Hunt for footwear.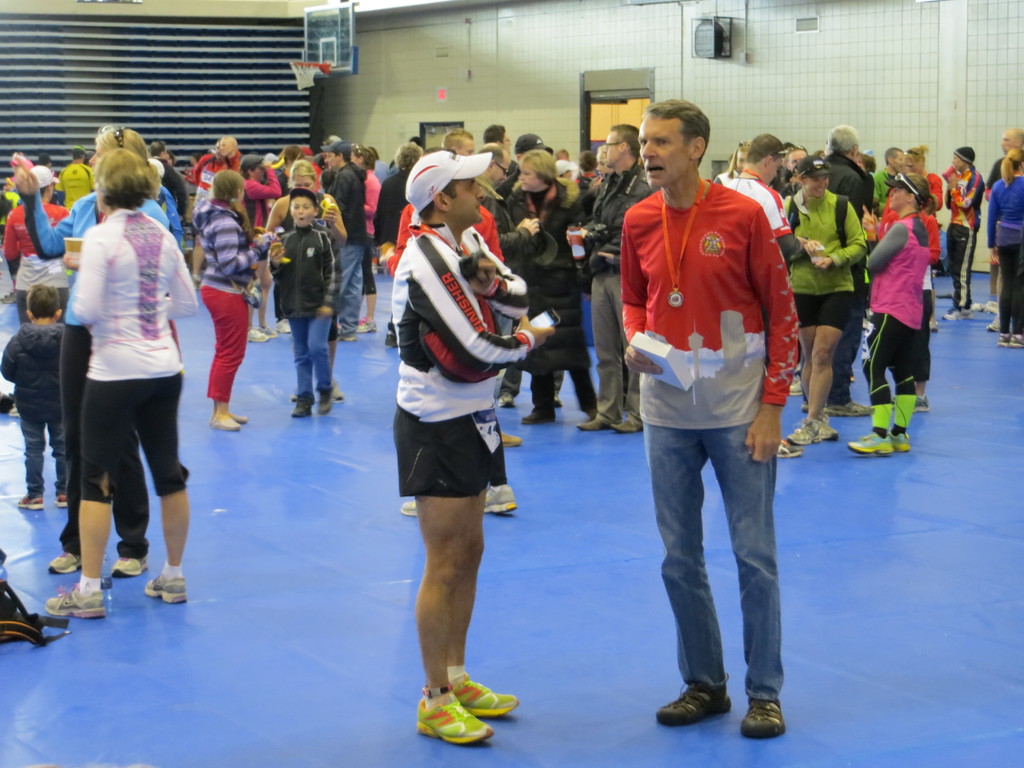
Hunted down at x1=230 y1=412 x2=252 y2=421.
